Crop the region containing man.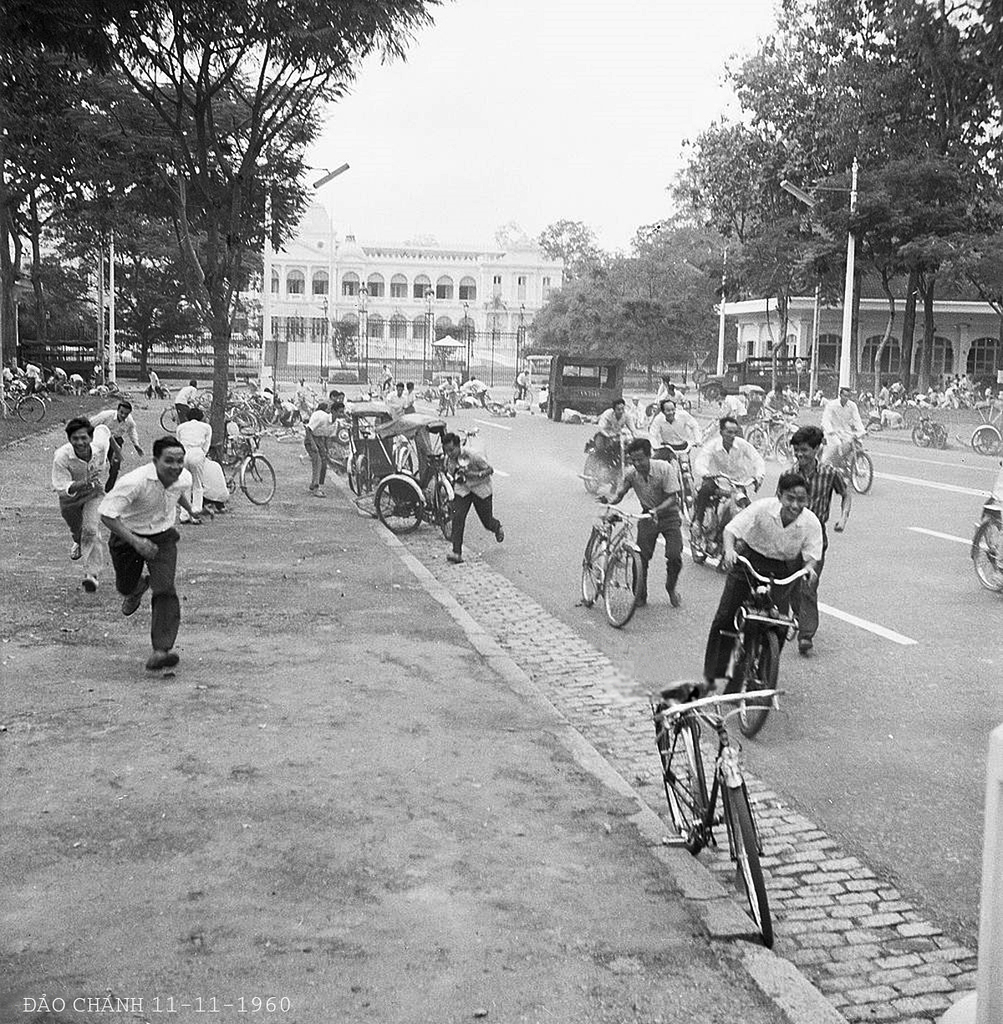
Crop region: rect(447, 428, 507, 558).
